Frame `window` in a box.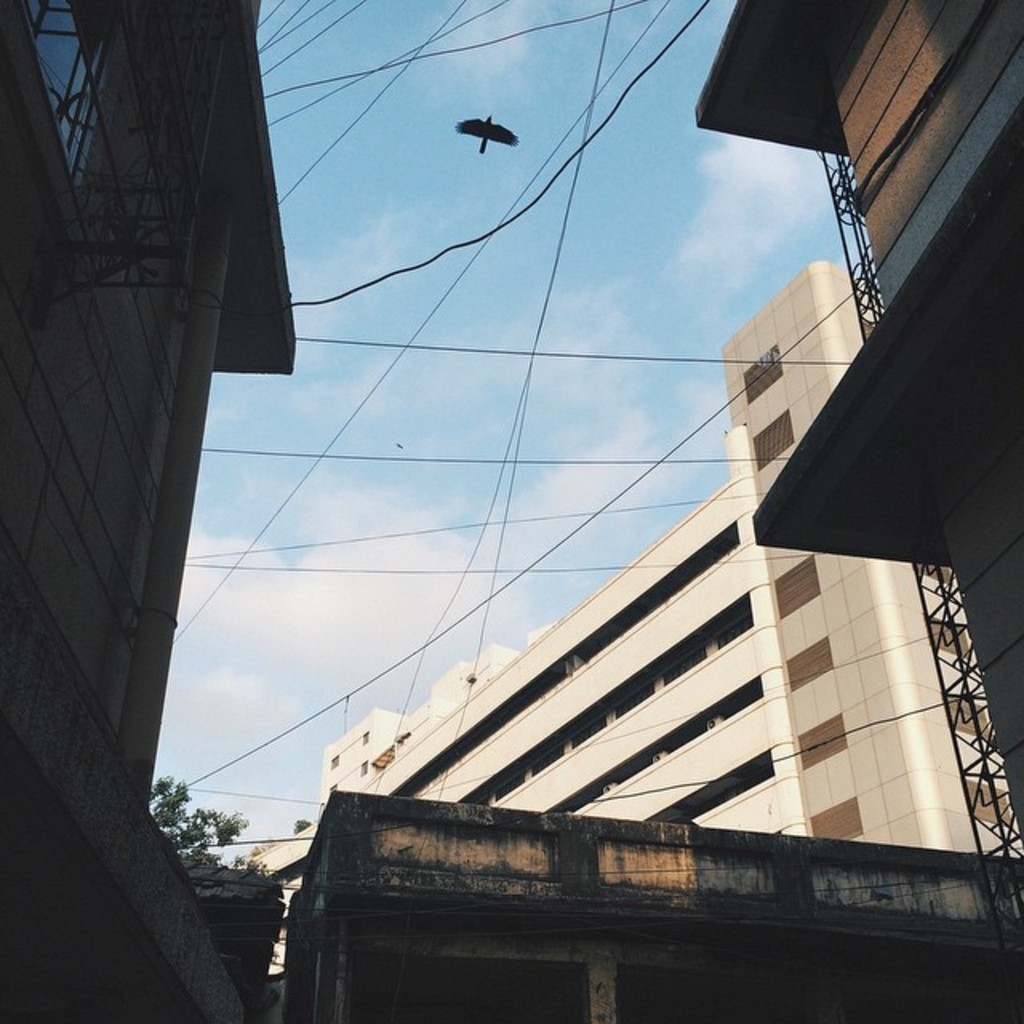
detection(2, 0, 138, 243).
